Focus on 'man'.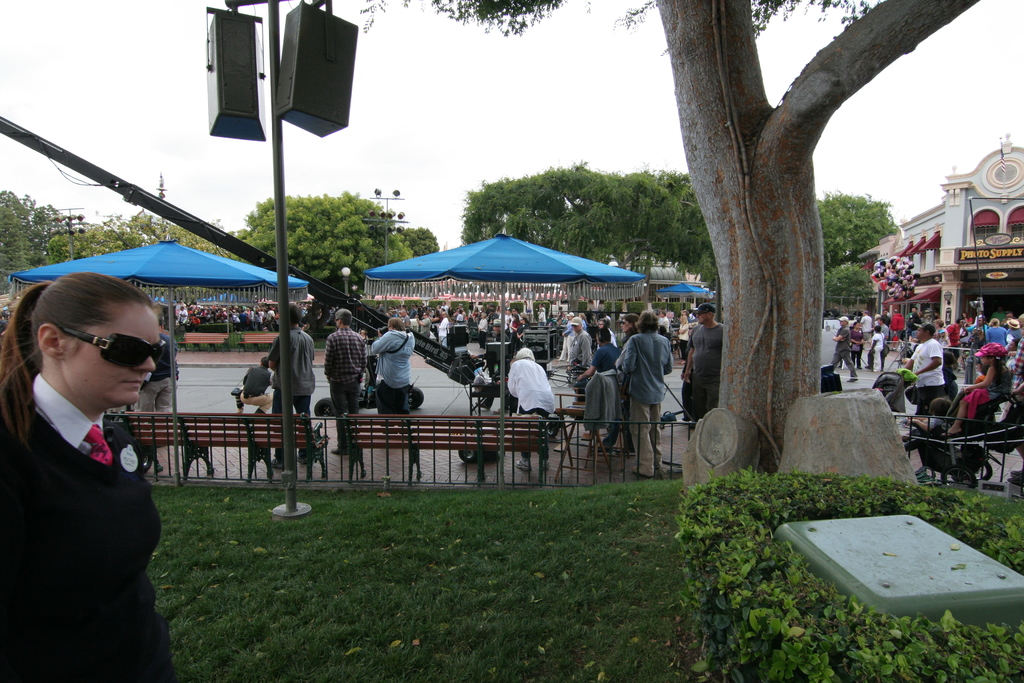
Focused at (left=891, top=308, right=906, bottom=352).
